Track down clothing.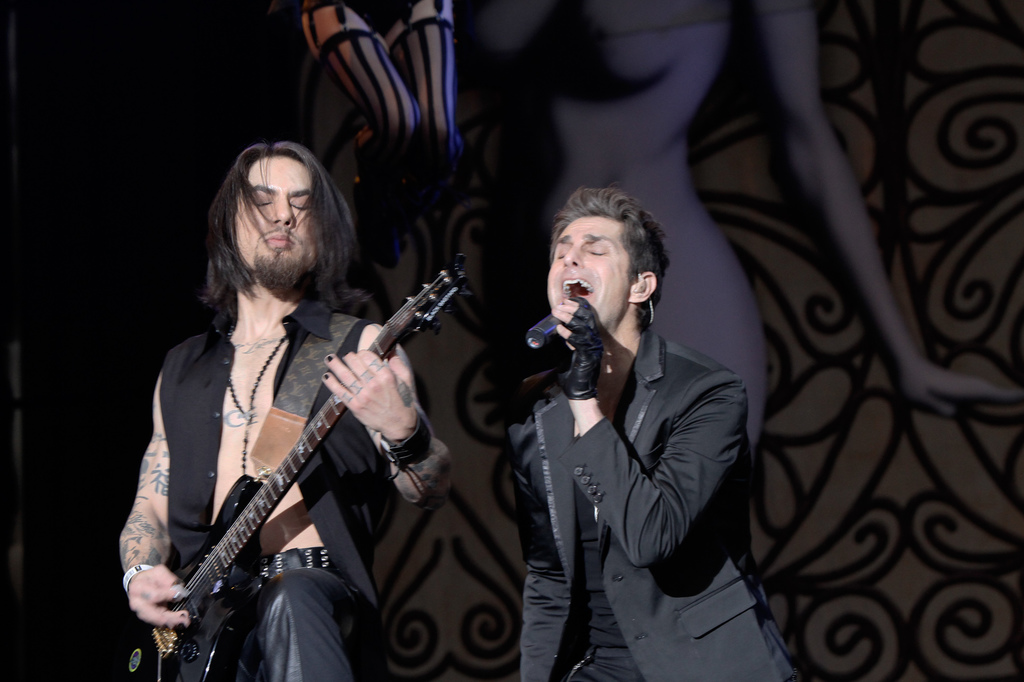
Tracked to Rect(500, 260, 770, 665).
